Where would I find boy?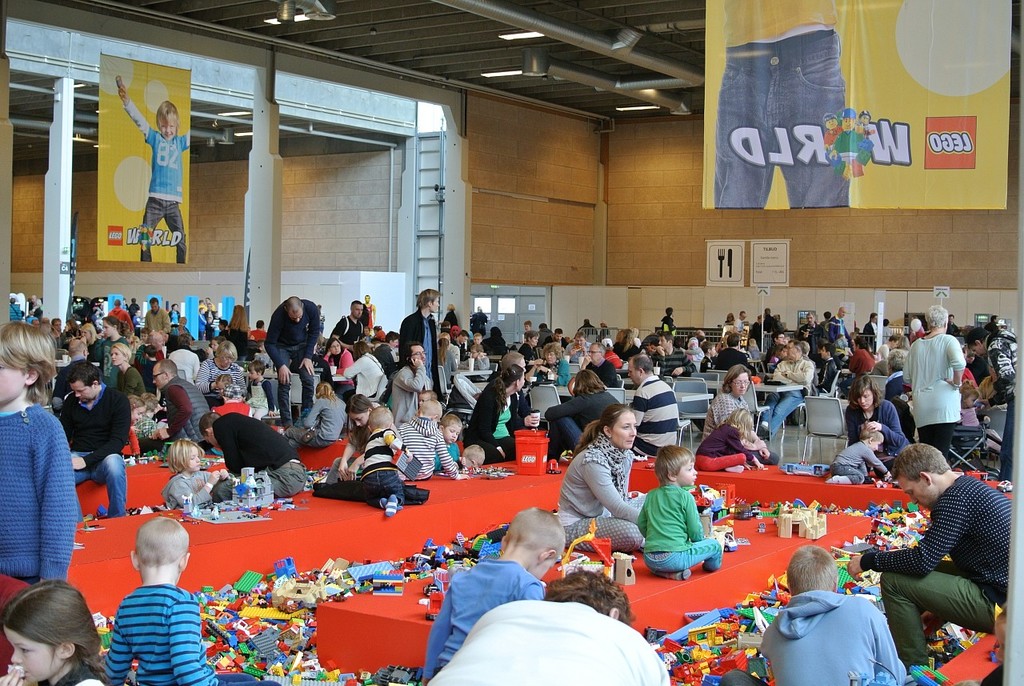
At x1=402, y1=395, x2=466, y2=483.
